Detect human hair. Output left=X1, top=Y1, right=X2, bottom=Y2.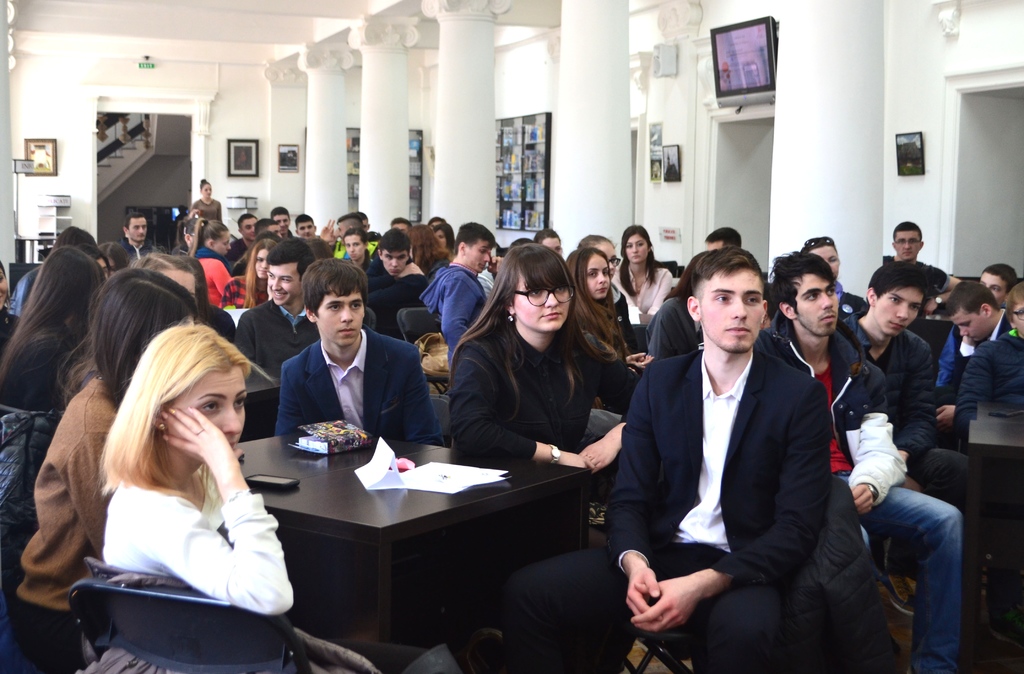
left=254, top=218, right=279, bottom=237.
